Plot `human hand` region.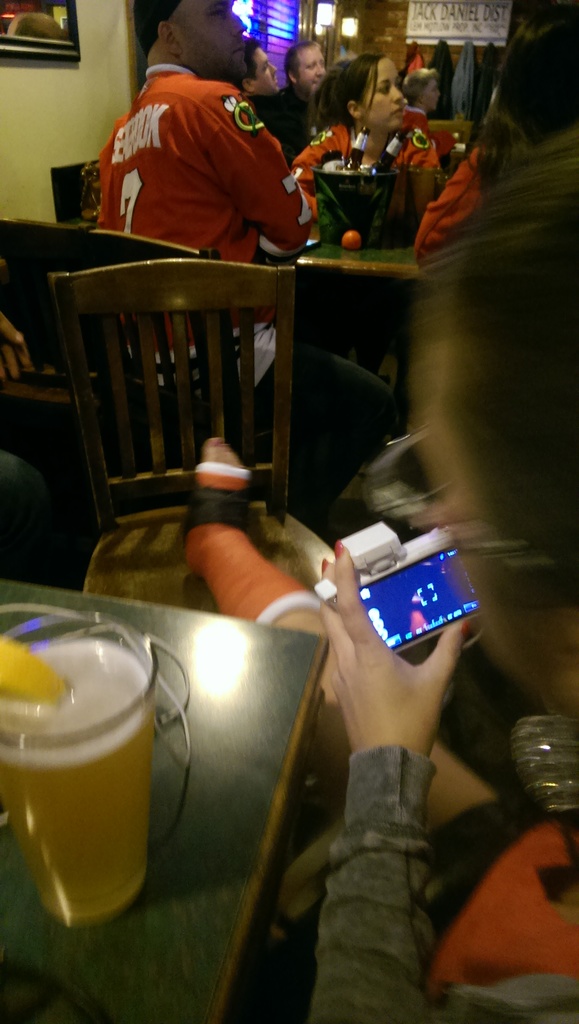
Plotted at <region>294, 561, 487, 883</region>.
